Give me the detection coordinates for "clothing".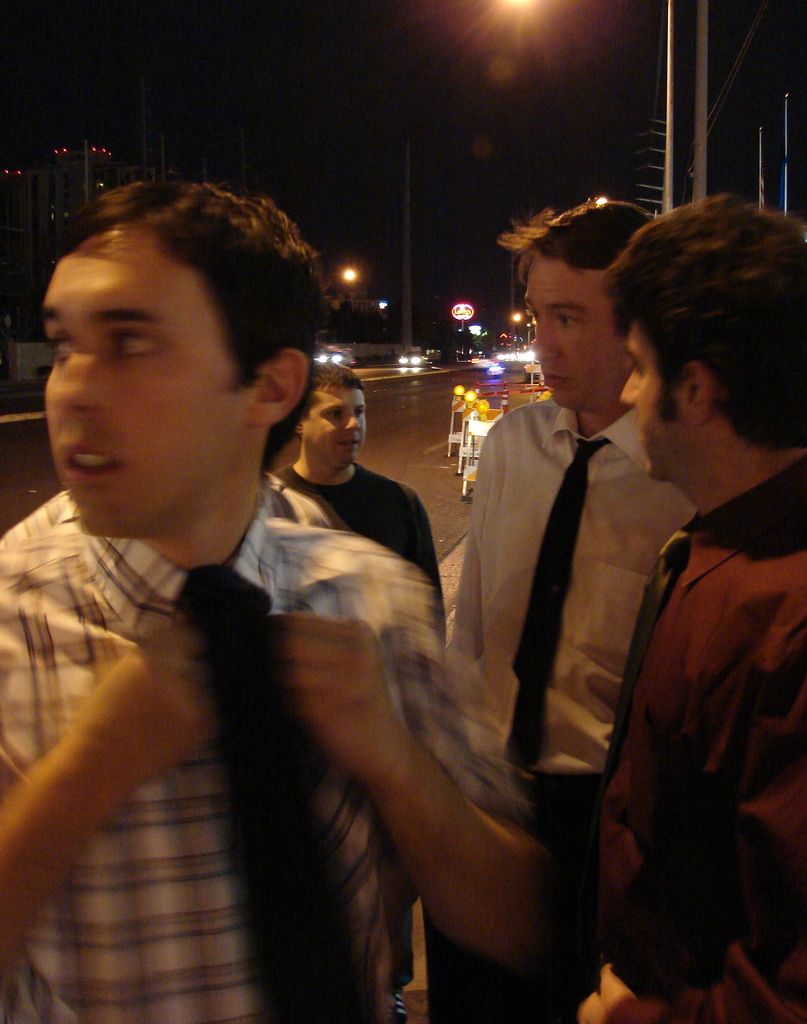
{"x1": 593, "y1": 455, "x2": 806, "y2": 1023}.
